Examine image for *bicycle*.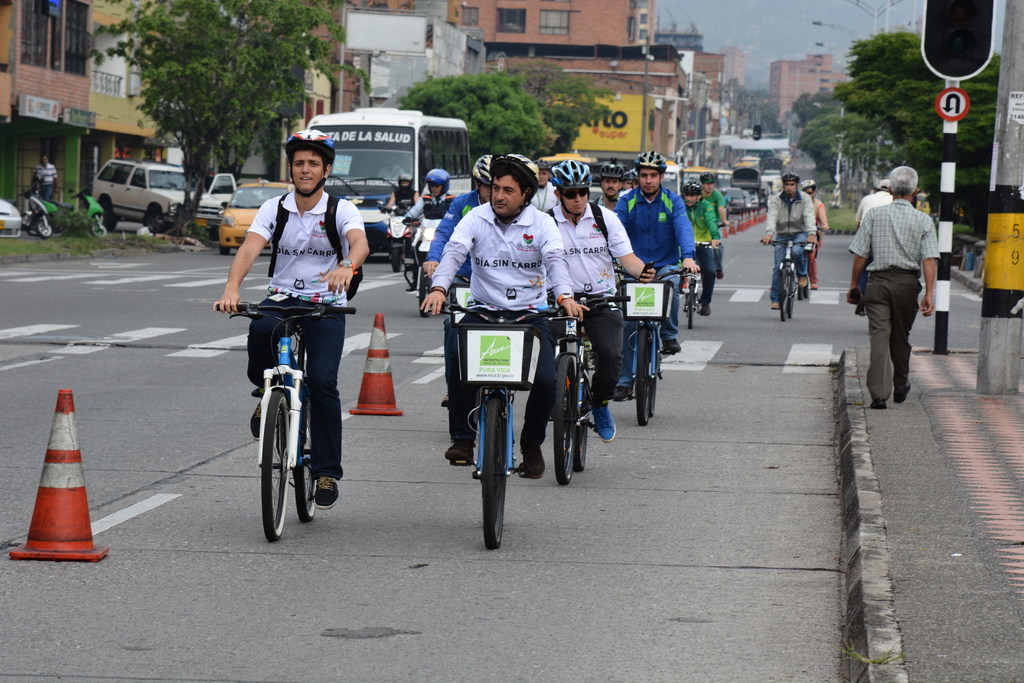
Examination result: (758,238,814,322).
